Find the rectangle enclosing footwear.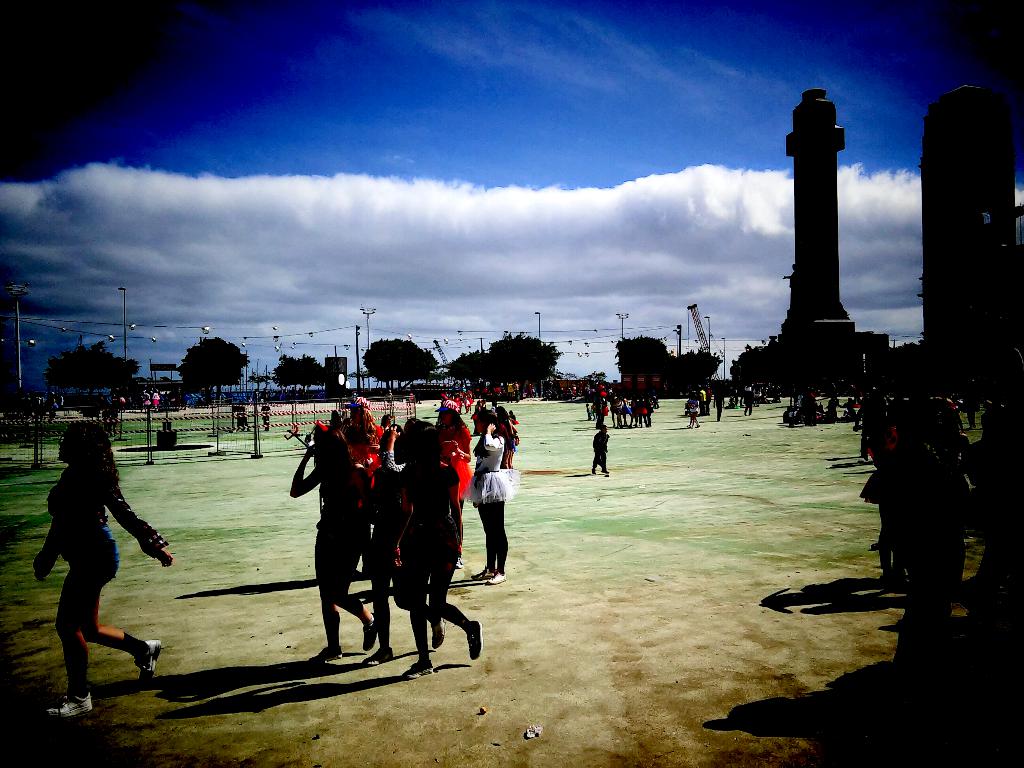
[x1=452, y1=556, x2=467, y2=570].
